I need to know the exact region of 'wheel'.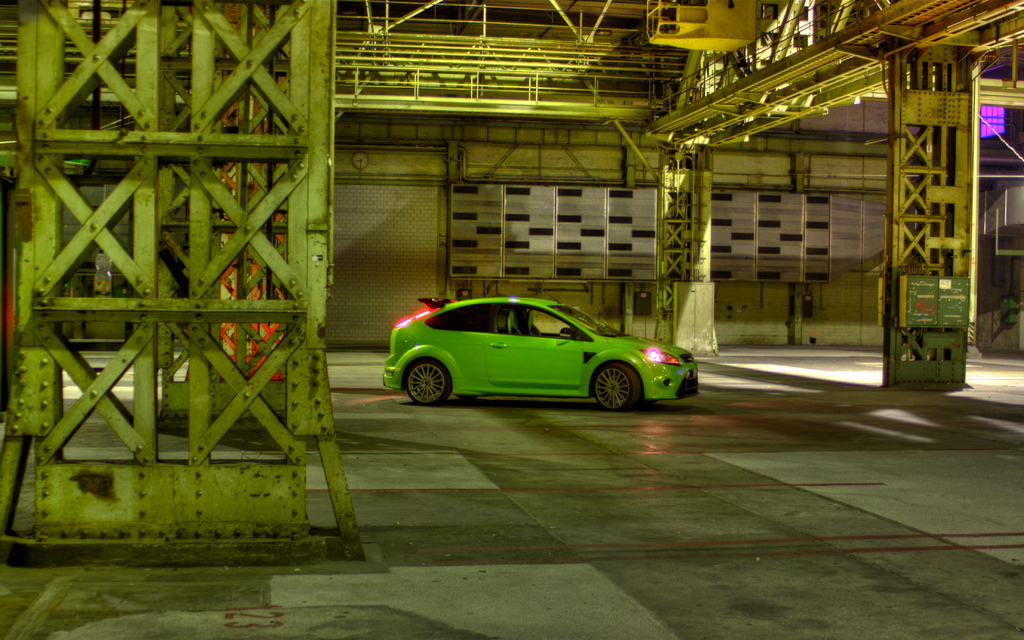
Region: Rect(596, 364, 640, 413).
